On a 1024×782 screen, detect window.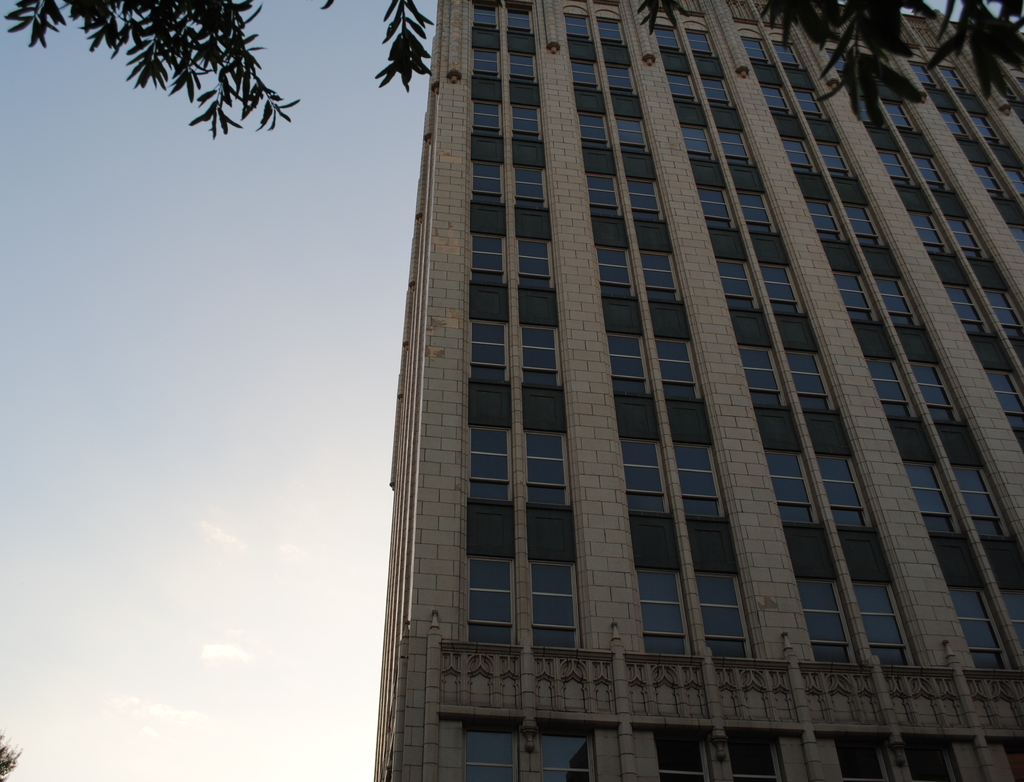
{"x1": 471, "y1": 163, "x2": 504, "y2": 203}.
